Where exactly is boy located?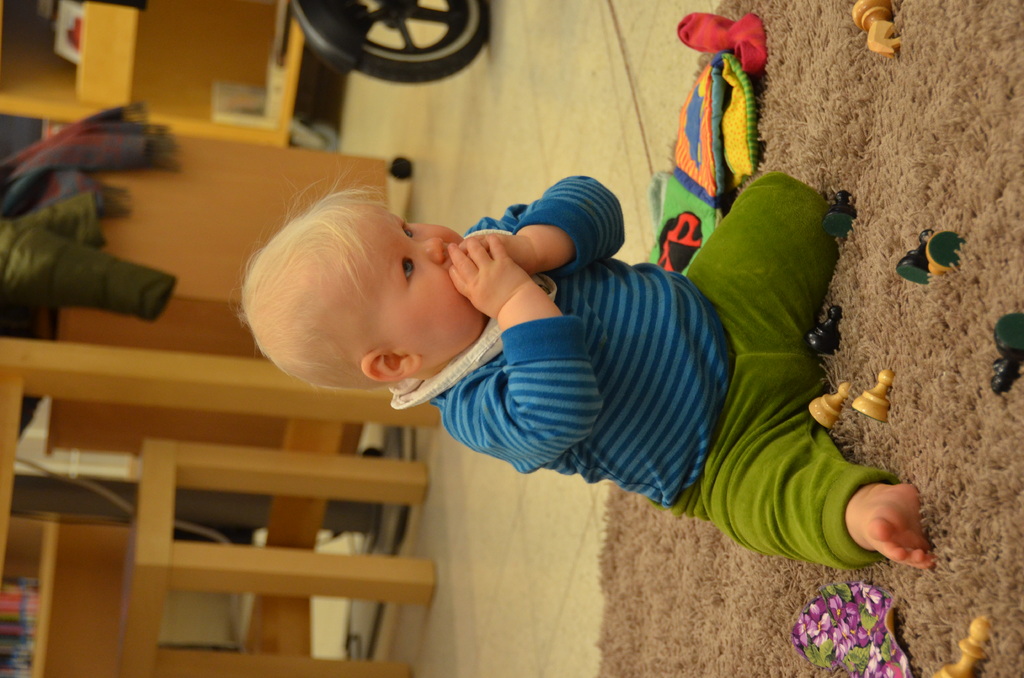
Its bounding box is box=[232, 172, 931, 574].
